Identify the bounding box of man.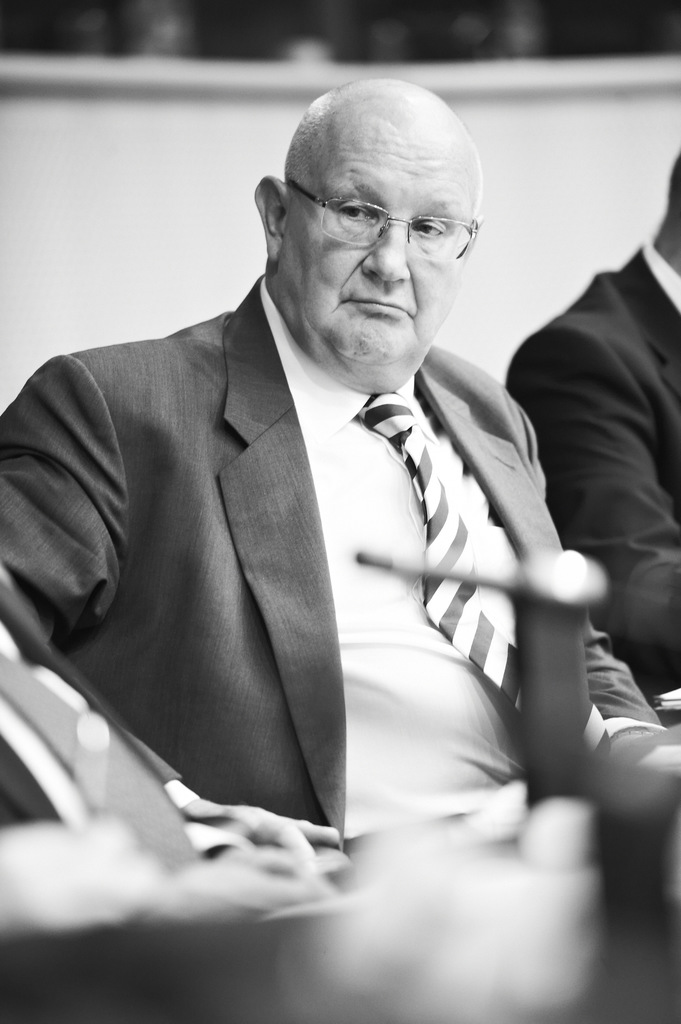
bbox=(0, 572, 355, 956).
